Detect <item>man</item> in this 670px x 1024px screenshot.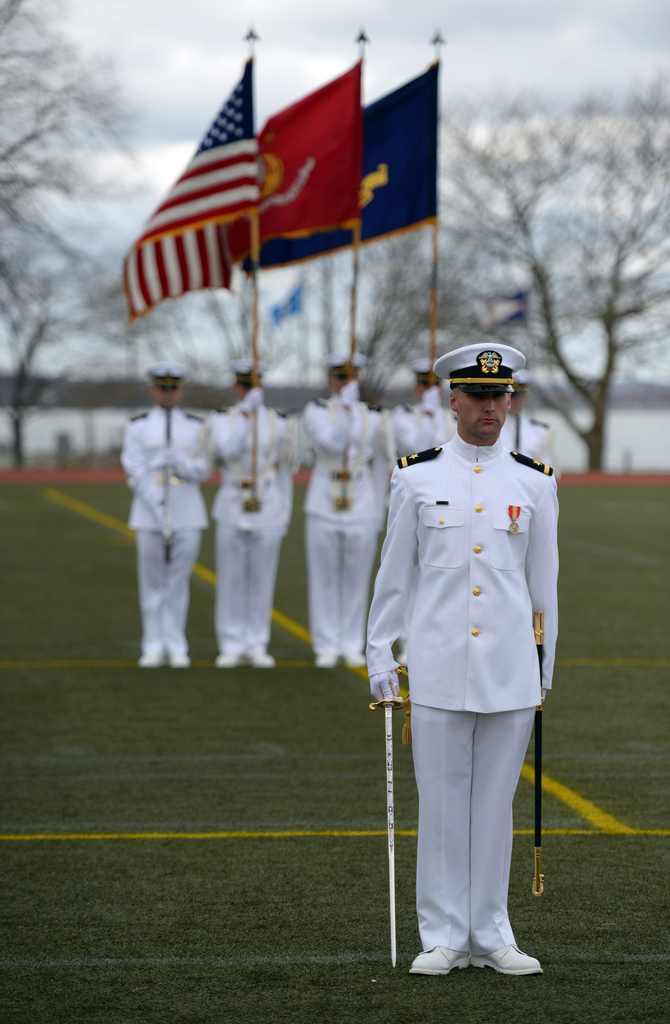
Detection: 298:357:396:674.
